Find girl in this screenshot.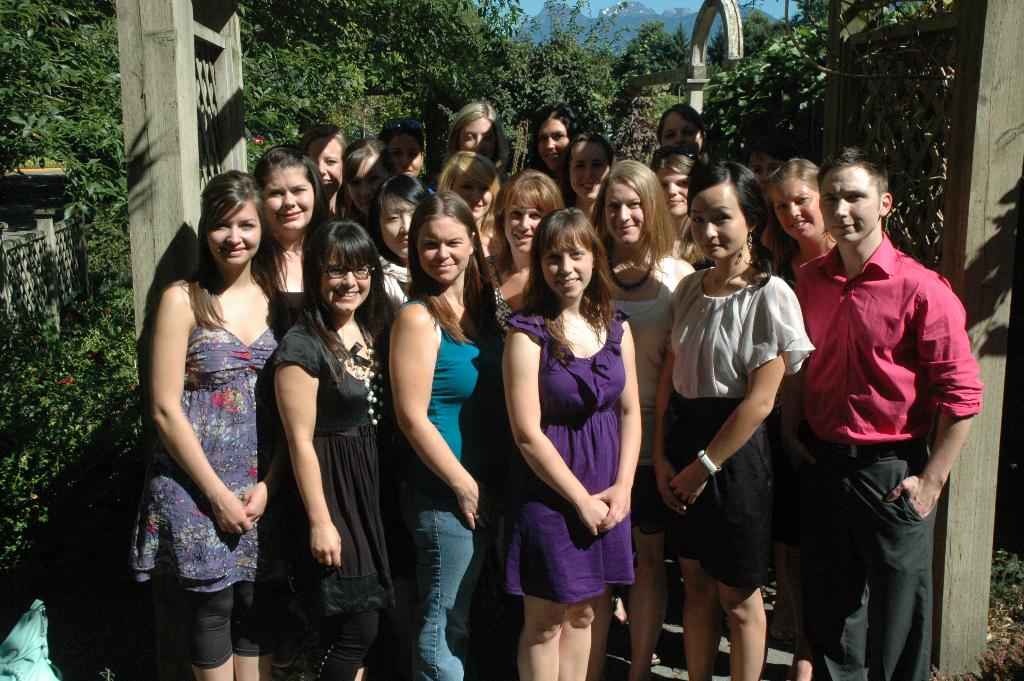
The bounding box for girl is (x1=392, y1=189, x2=502, y2=677).
